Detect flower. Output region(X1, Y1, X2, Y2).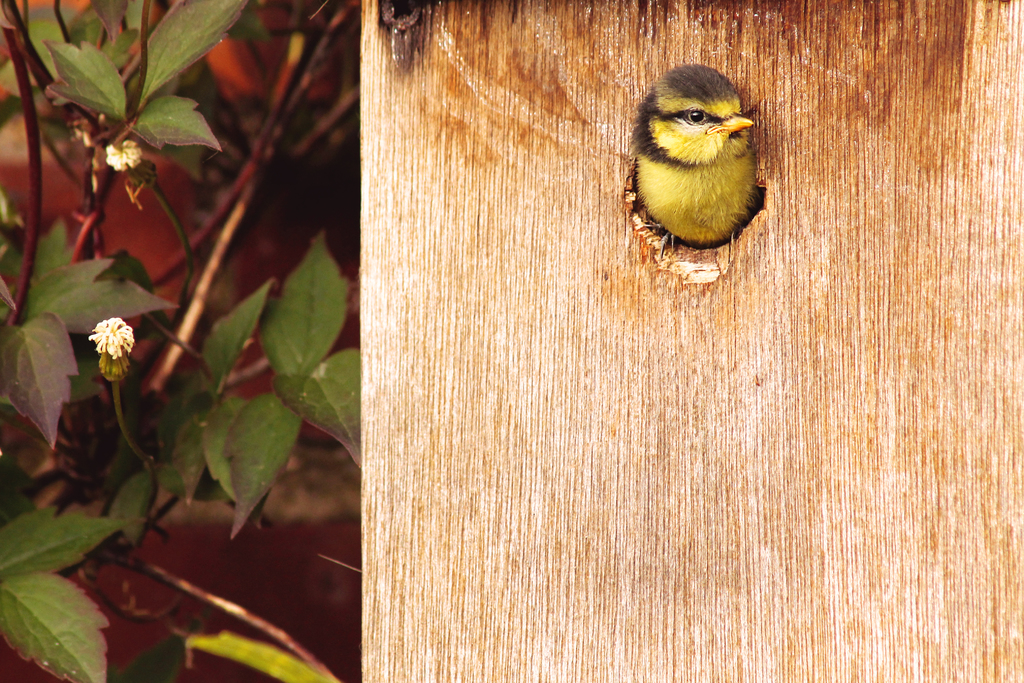
region(108, 142, 140, 164).
